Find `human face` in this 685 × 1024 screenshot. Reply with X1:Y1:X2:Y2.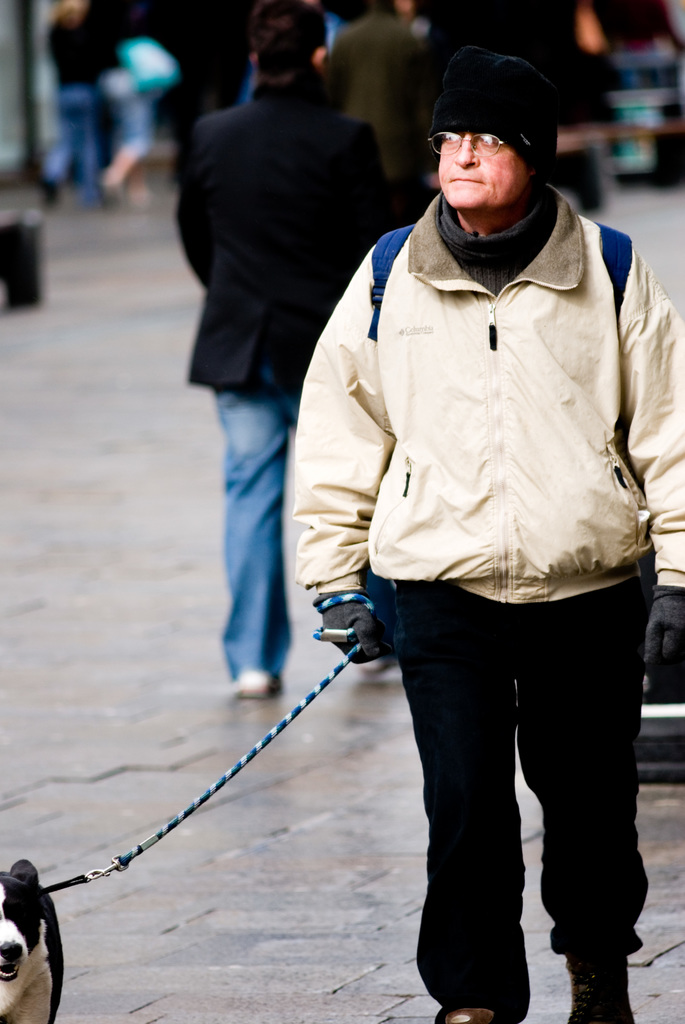
438:120:529:223.
